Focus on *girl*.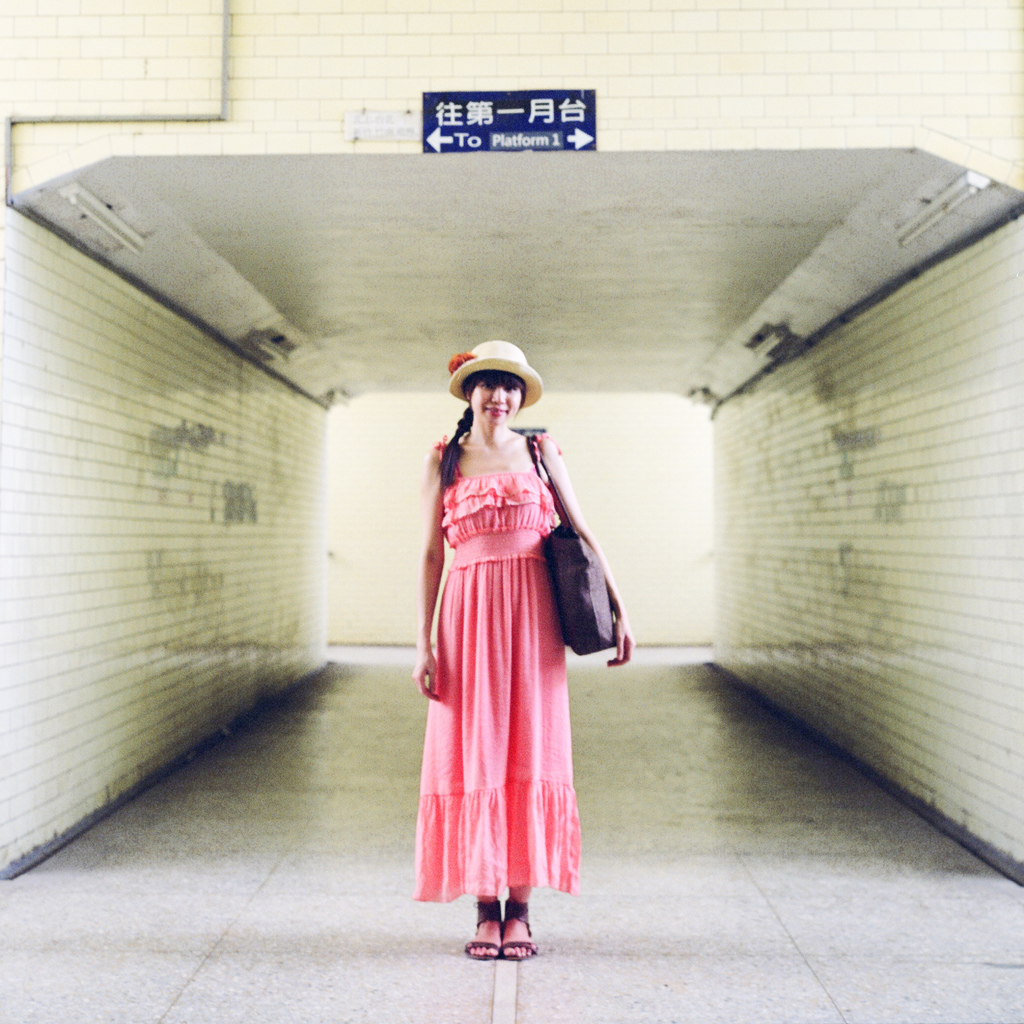
Focused at {"x1": 415, "y1": 339, "x2": 633, "y2": 962}.
